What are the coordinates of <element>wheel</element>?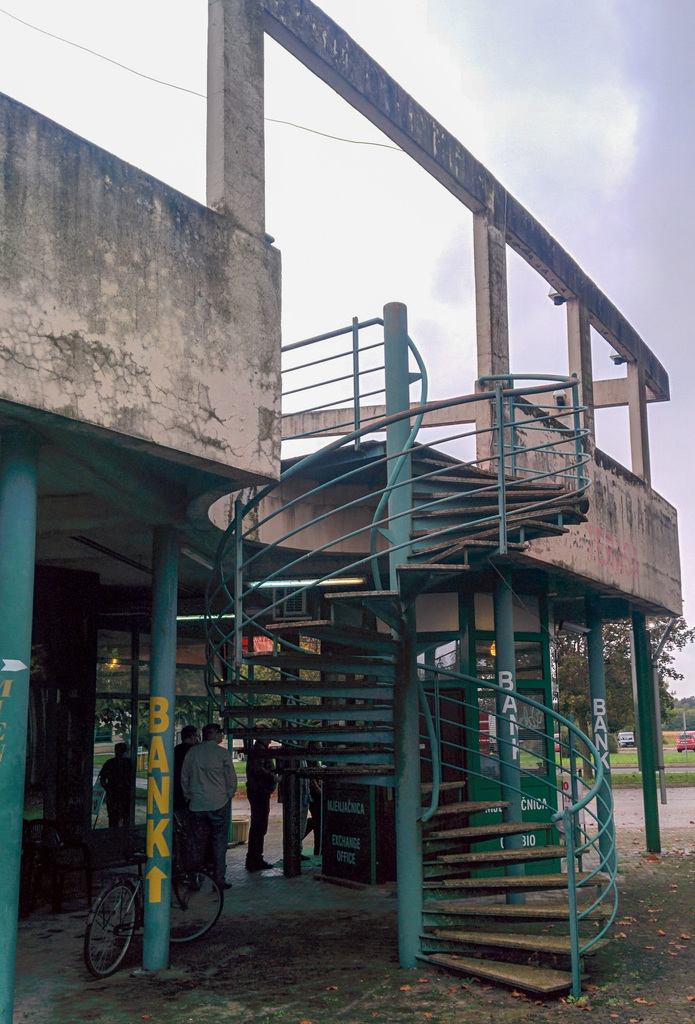
<region>77, 883, 135, 975</region>.
